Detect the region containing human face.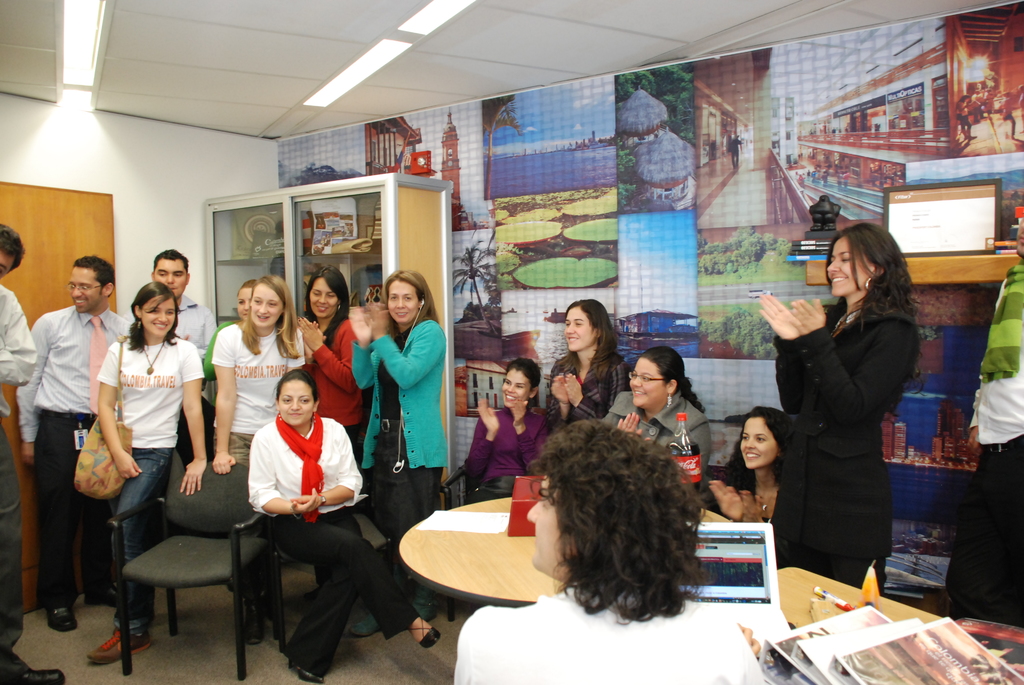
box=[248, 272, 282, 331].
